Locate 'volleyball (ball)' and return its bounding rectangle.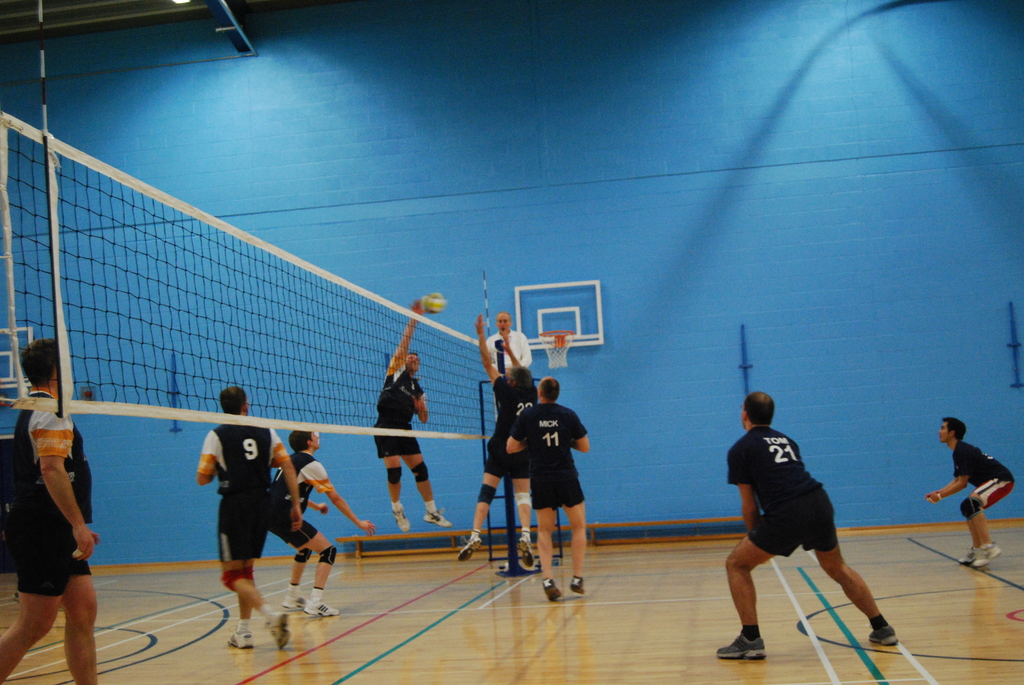
[x1=422, y1=291, x2=447, y2=316].
